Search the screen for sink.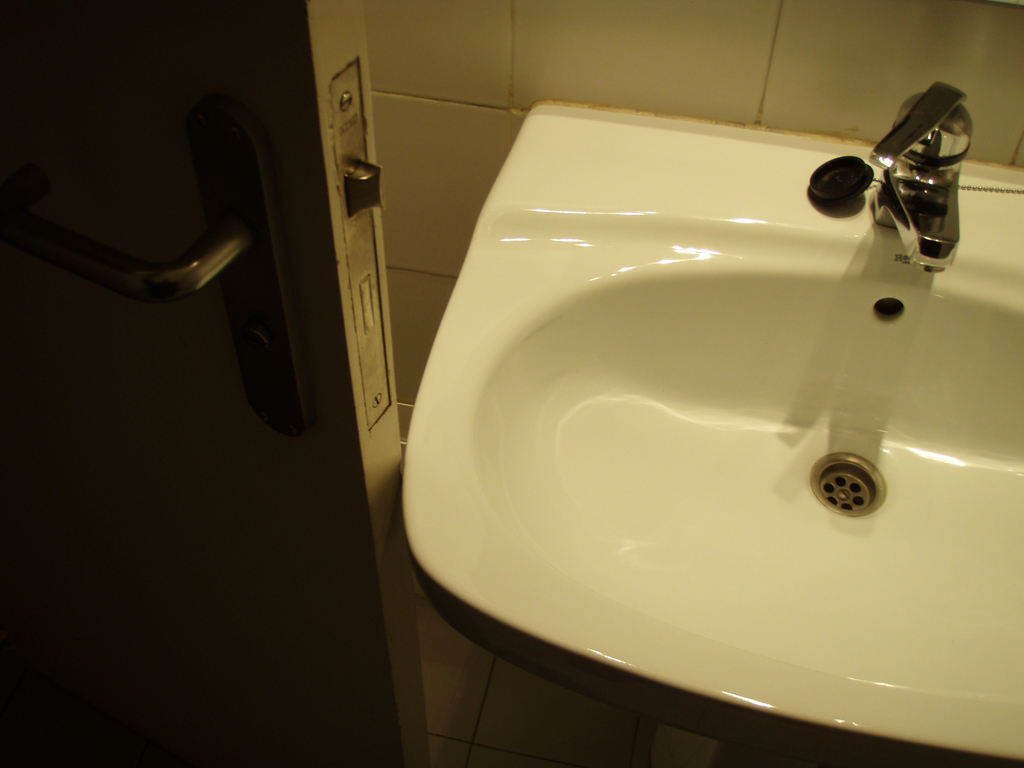
Found at 402/81/1023/764.
